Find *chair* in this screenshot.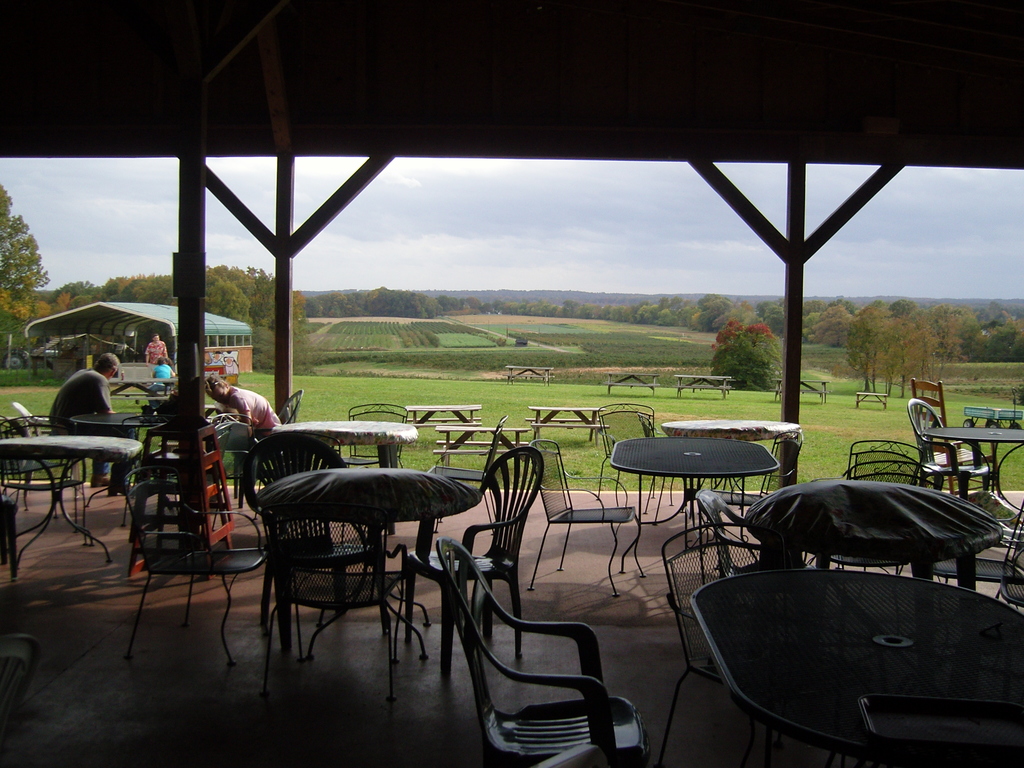
The bounding box for *chair* is <bbox>657, 520, 820, 767</bbox>.
